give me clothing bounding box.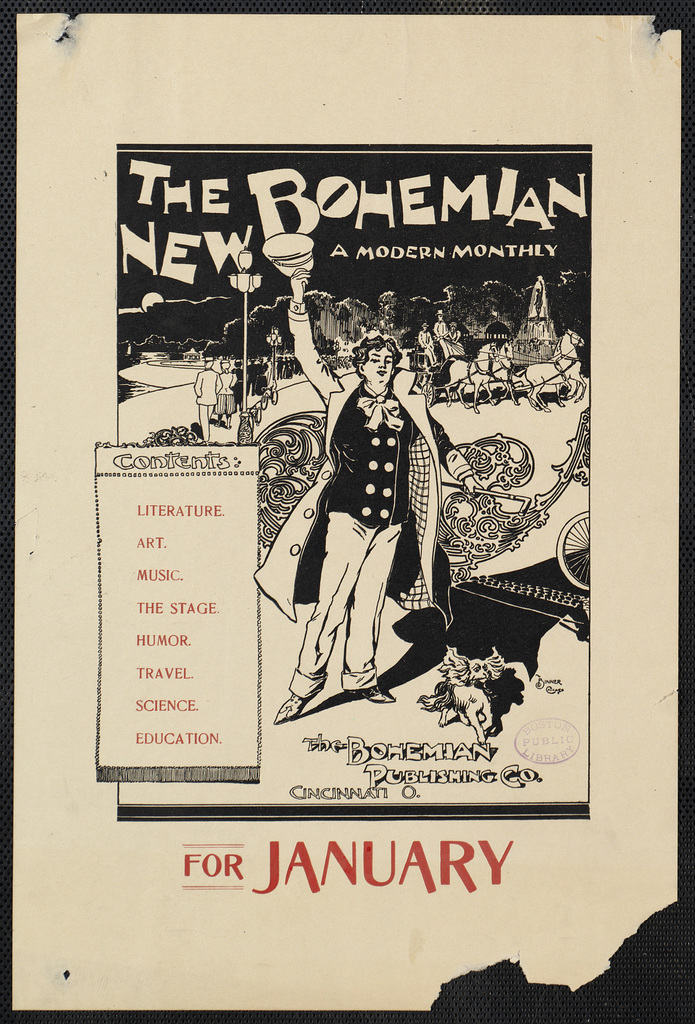
(left=253, top=367, right=452, bottom=630).
